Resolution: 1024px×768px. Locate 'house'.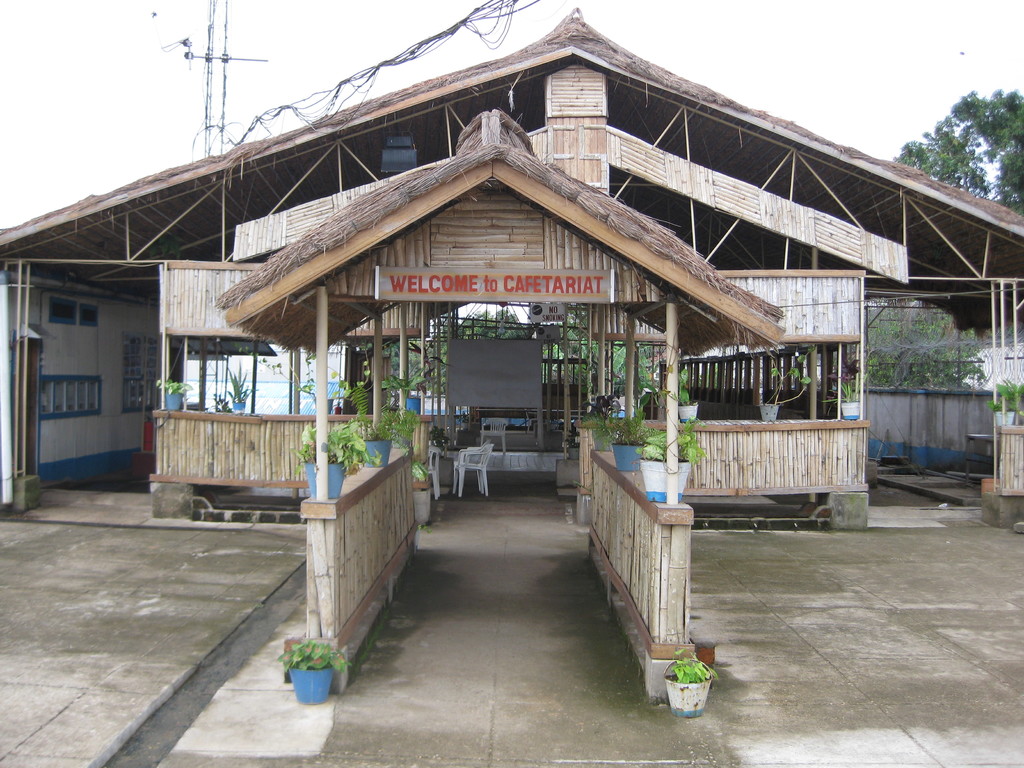
crop(0, 0, 1023, 719).
